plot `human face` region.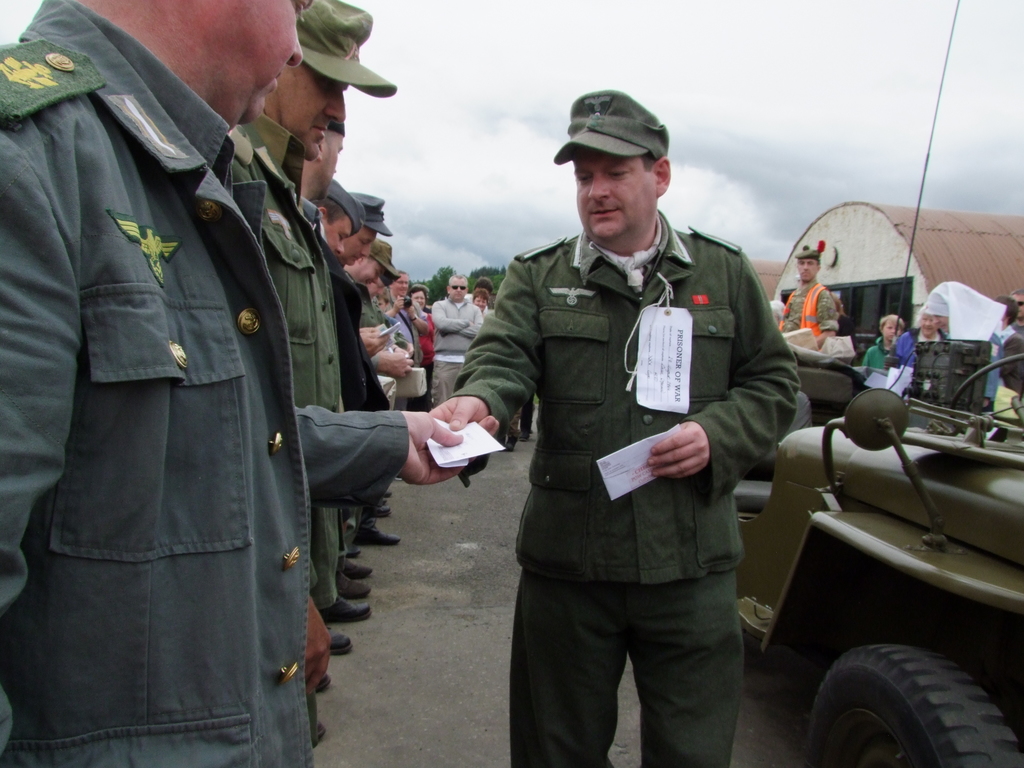
Plotted at [x1=324, y1=140, x2=344, y2=192].
